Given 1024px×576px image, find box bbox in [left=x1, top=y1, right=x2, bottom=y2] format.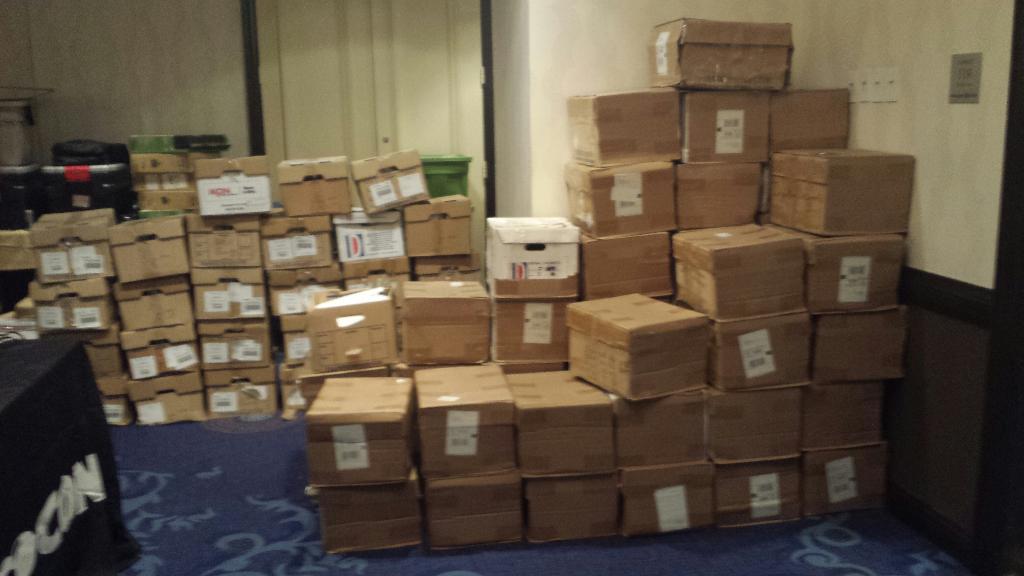
[left=519, top=470, right=627, bottom=545].
